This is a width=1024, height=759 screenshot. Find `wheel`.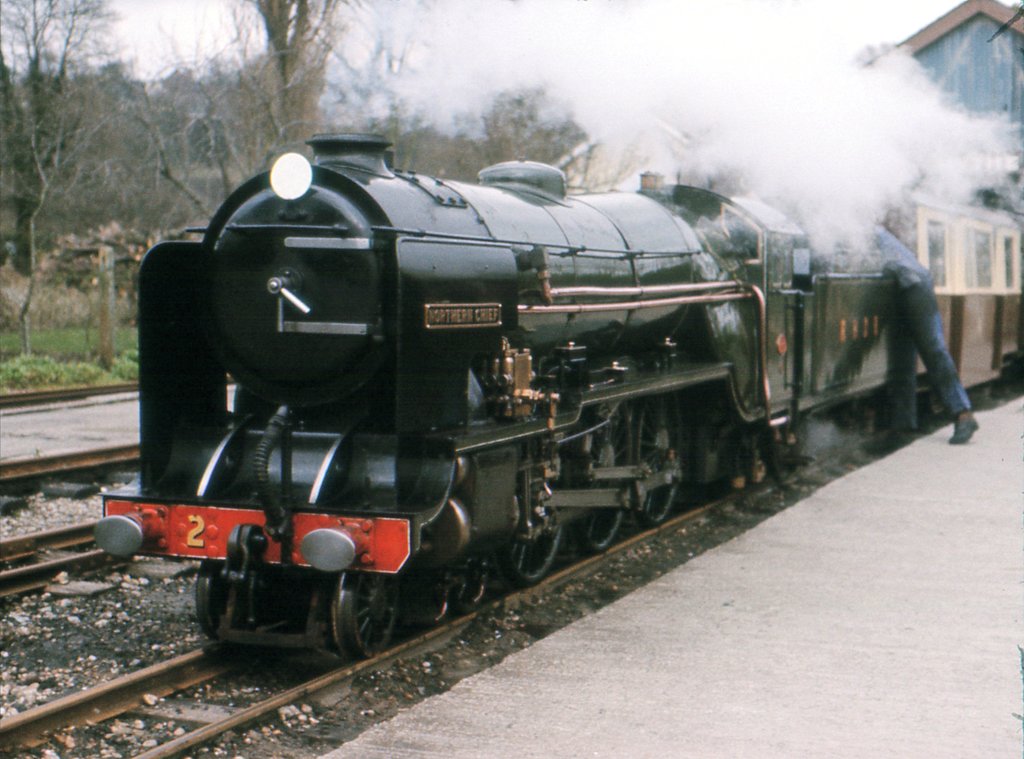
Bounding box: left=340, top=560, right=396, bottom=647.
